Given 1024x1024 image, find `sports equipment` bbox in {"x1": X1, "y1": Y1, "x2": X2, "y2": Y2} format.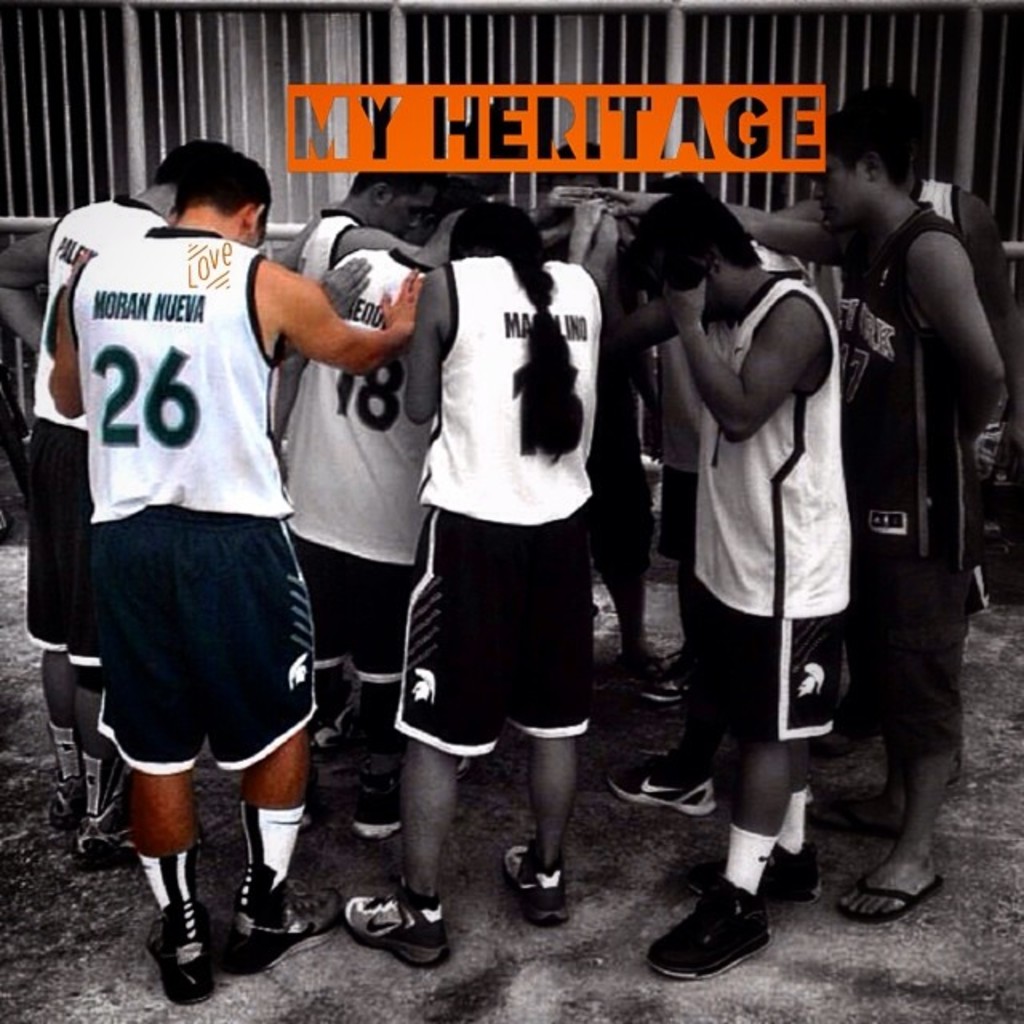
{"x1": 74, "y1": 795, "x2": 139, "y2": 870}.
